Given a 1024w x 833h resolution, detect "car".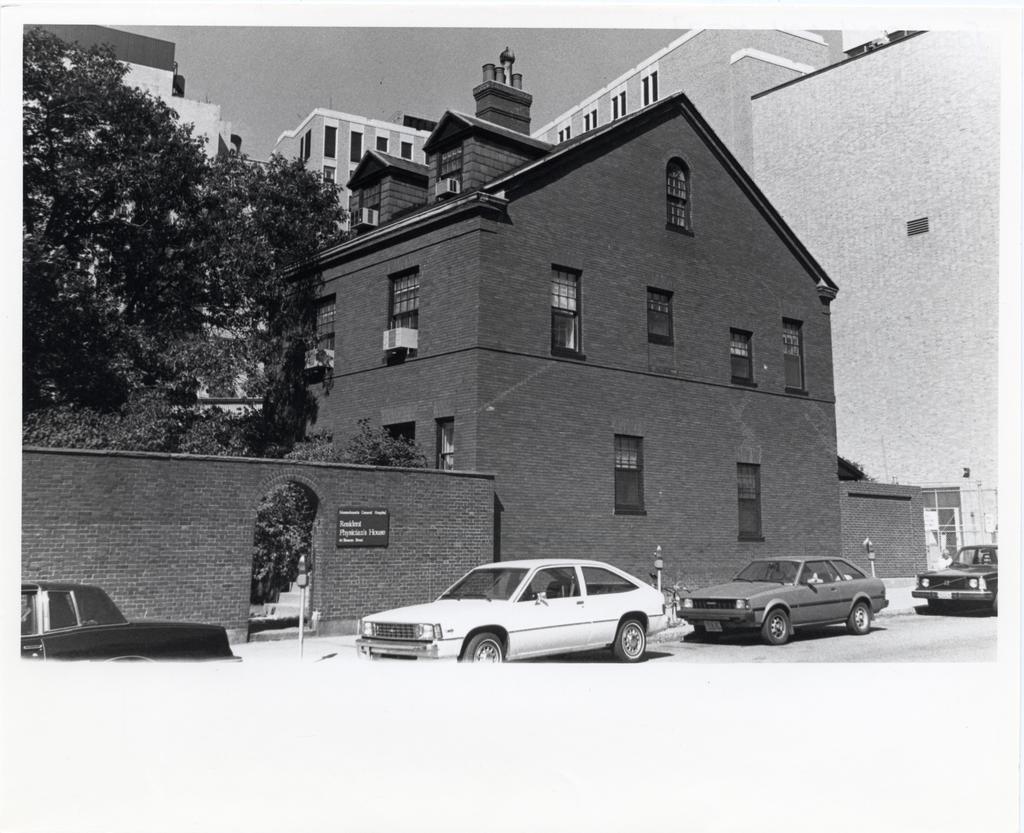
(356,557,679,668).
